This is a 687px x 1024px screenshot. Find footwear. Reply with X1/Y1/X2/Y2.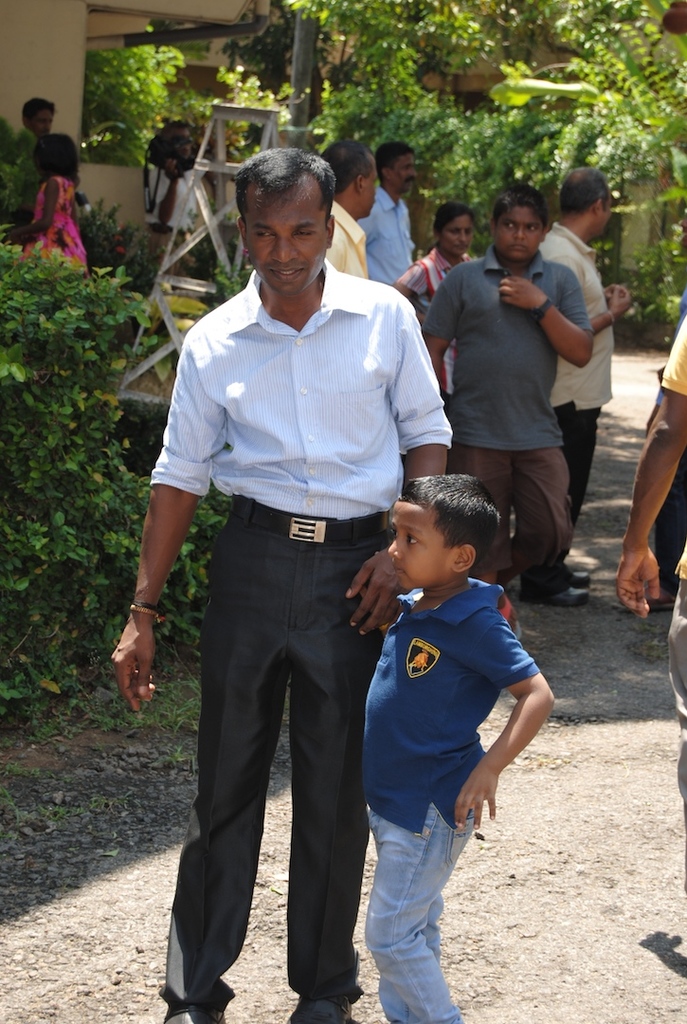
283/990/353/1023.
